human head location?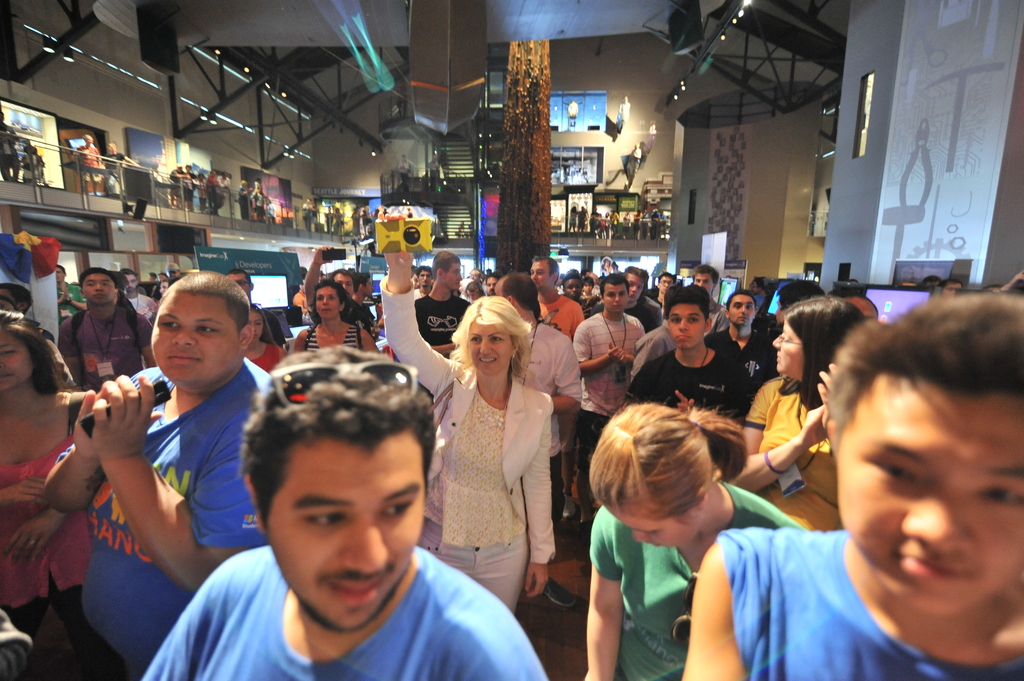
x1=0, y1=307, x2=44, y2=392
